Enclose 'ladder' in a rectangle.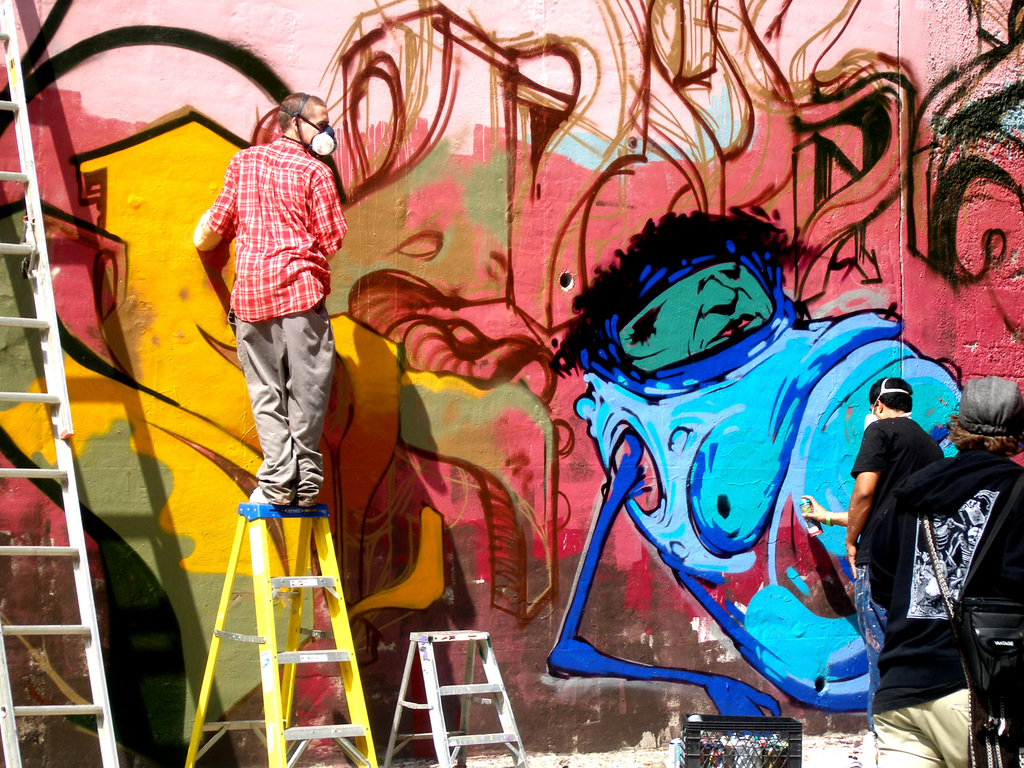
[left=1, top=0, right=122, bottom=765].
